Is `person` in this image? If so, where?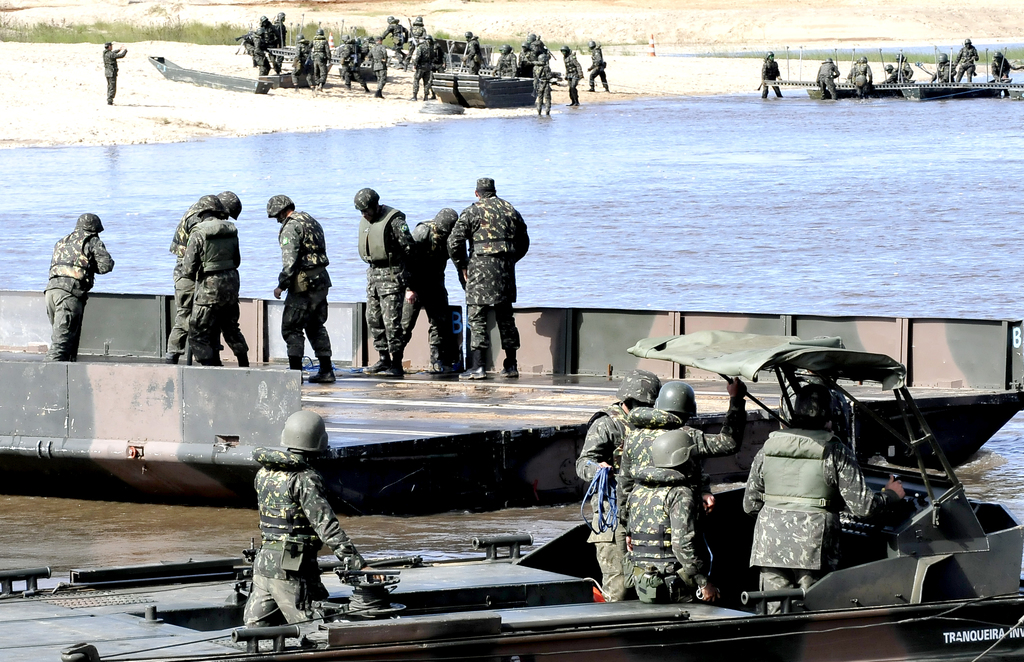
Yes, at Rect(242, 410, 387, 627).
